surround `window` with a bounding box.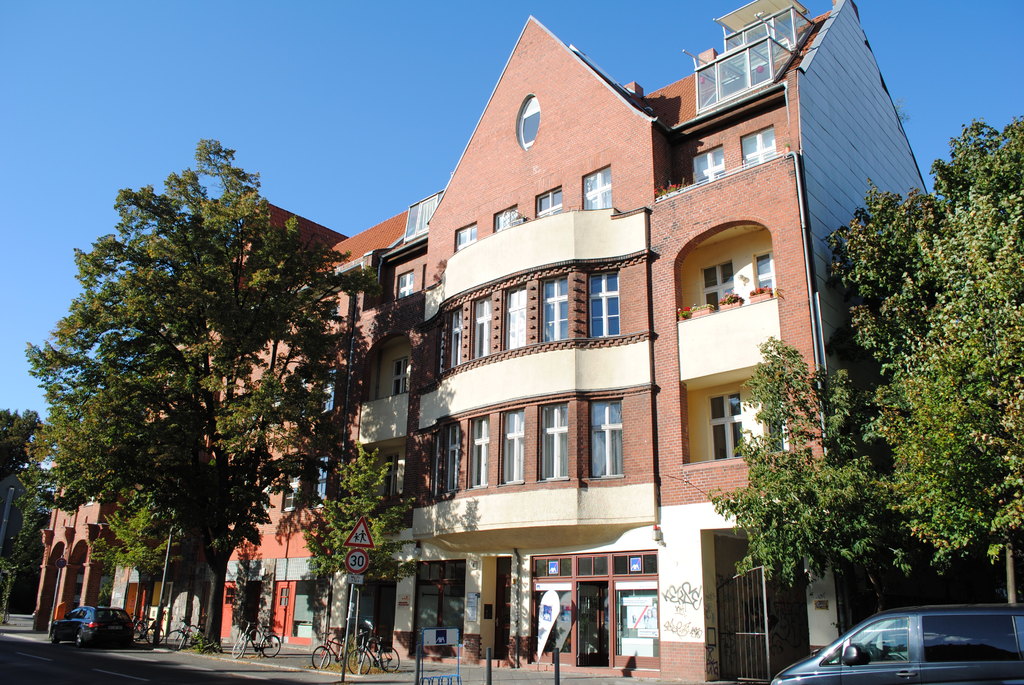
select_region(539, 274, 569, 342).
